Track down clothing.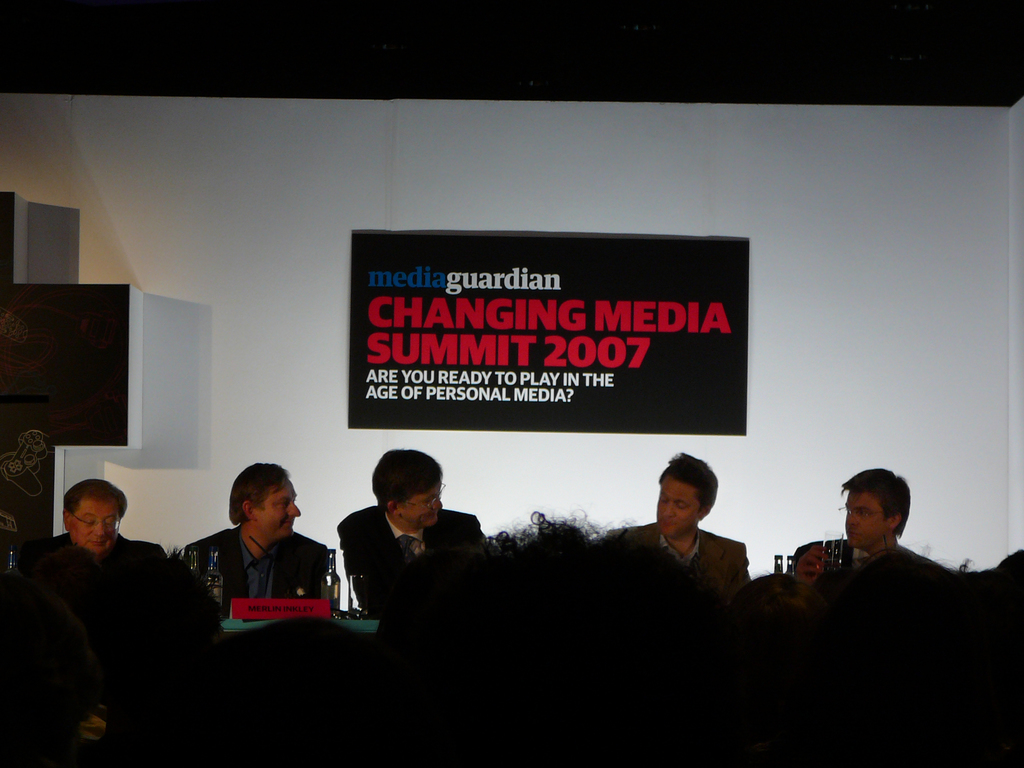
Tracked to bbox=(38, 531, 178, 598).
